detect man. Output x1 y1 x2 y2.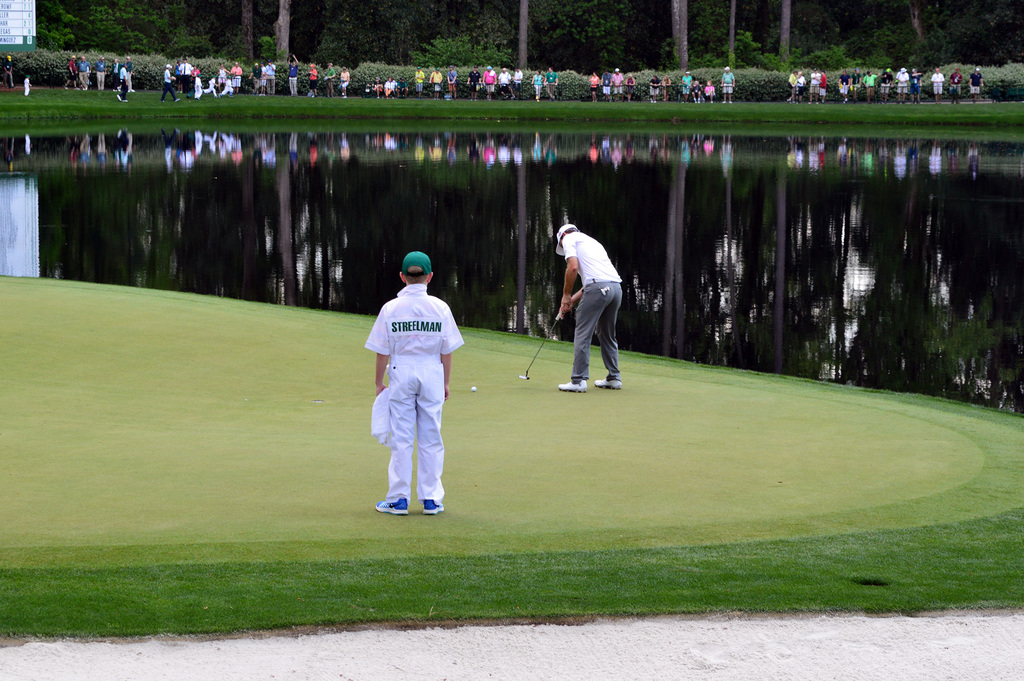
484 67 495 98.
